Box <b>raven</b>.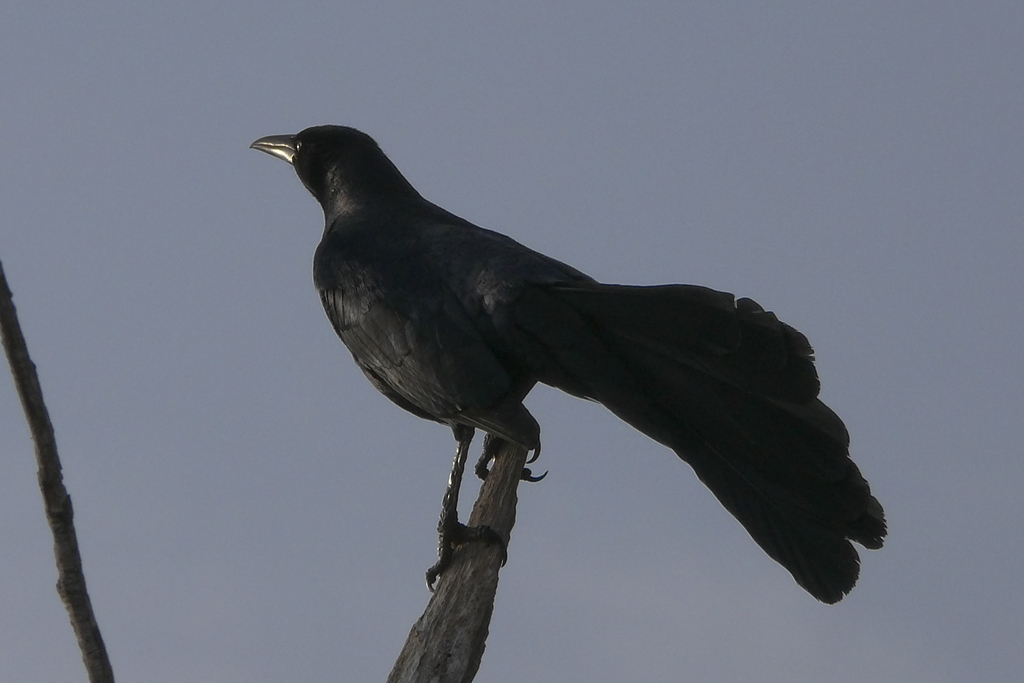
[249, 125, 887, 608].
